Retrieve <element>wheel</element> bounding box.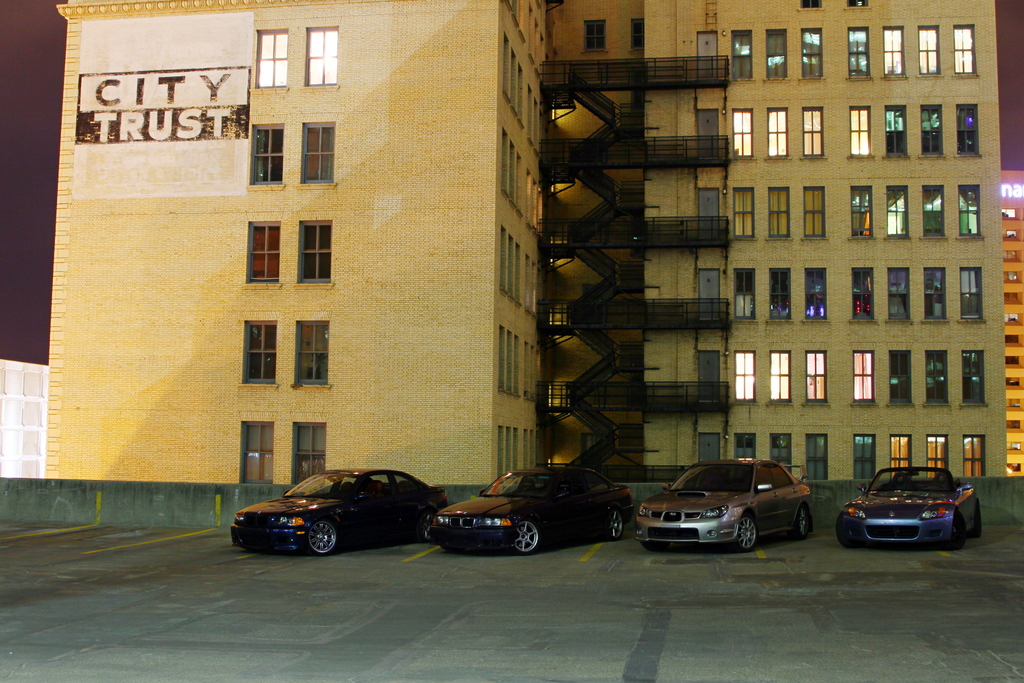
Bounding box: [309,518,339,554].
